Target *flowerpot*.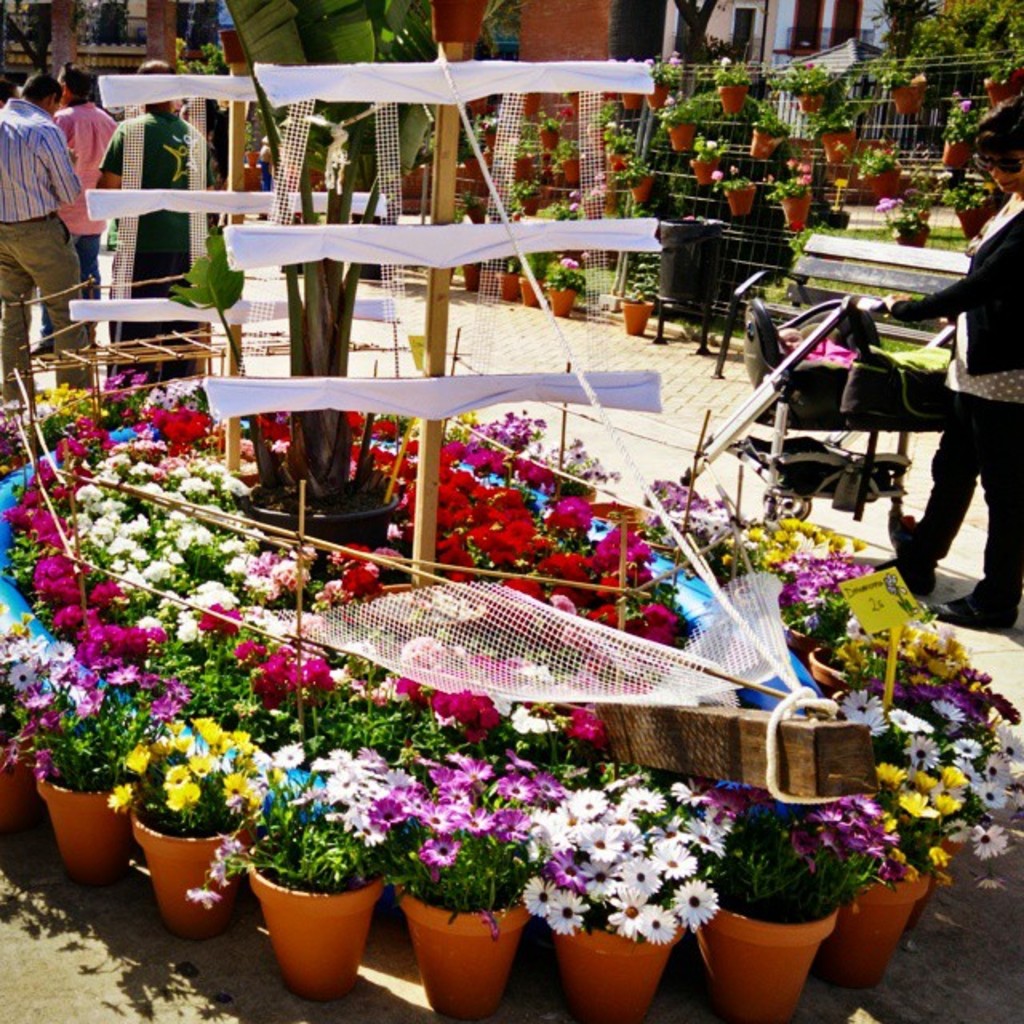
Target region: 0, 746, 29, 840.
